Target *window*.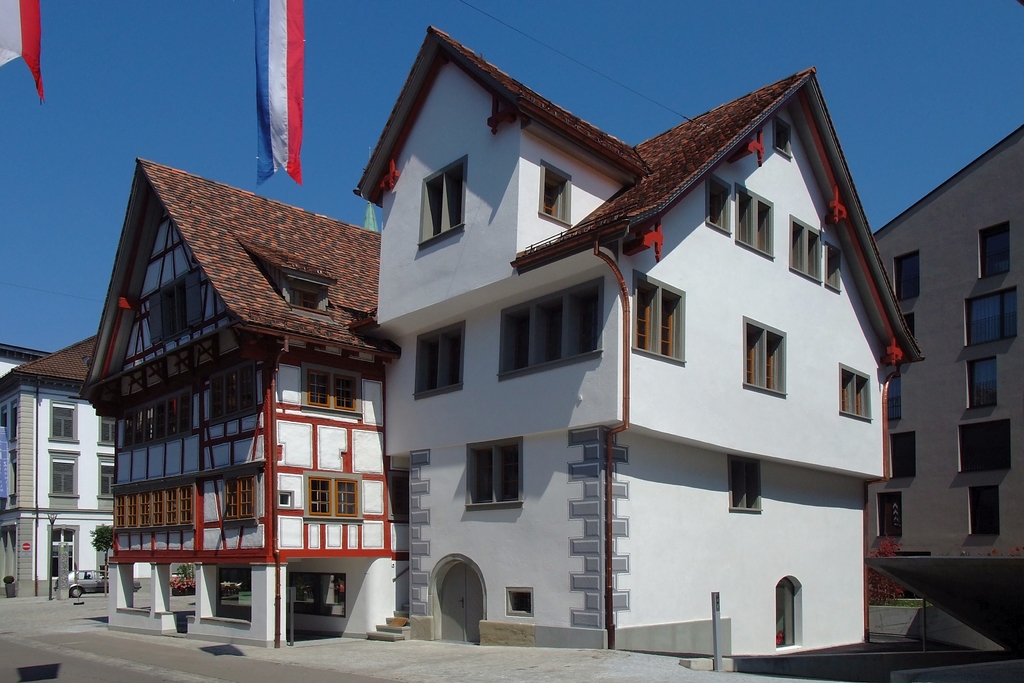
Target region: BBox(417, 154, 465, 248).
